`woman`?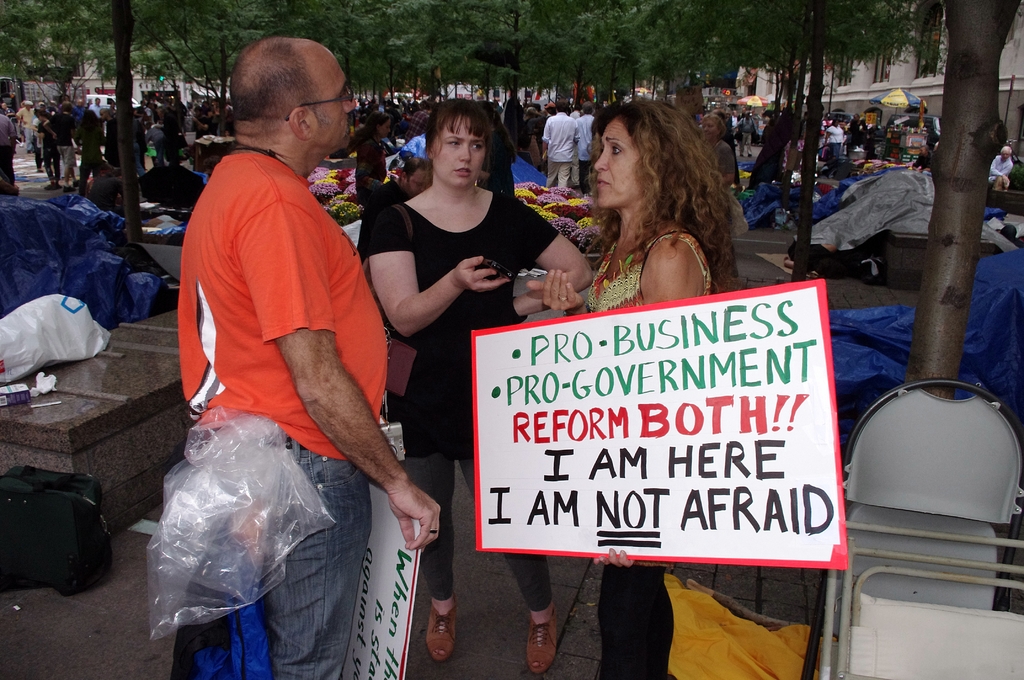
700 108 745 195
